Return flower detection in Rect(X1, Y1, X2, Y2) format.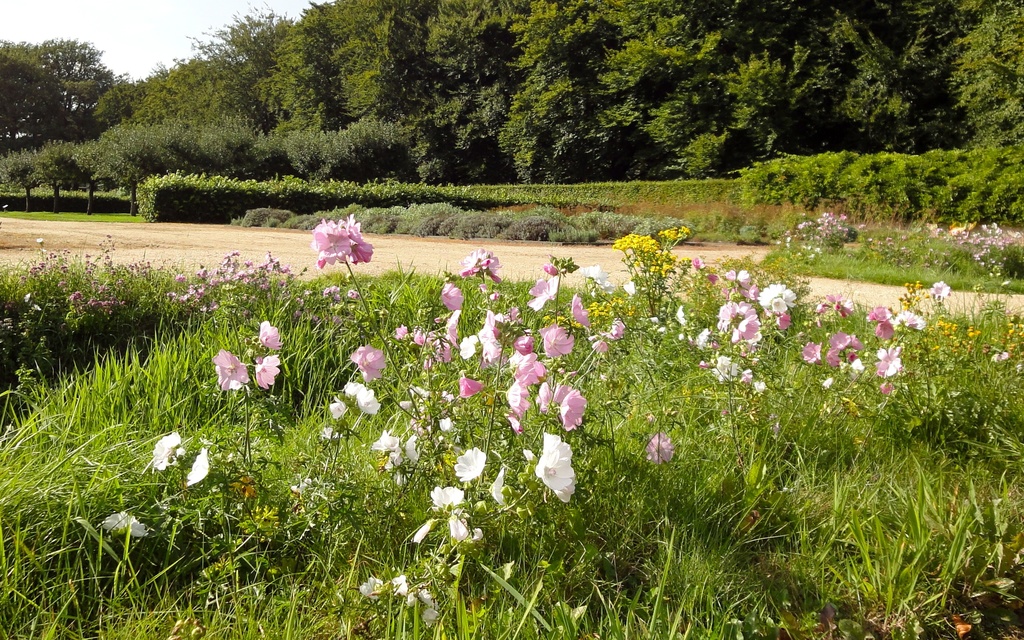
Rect(397, 325, 412, 338).
